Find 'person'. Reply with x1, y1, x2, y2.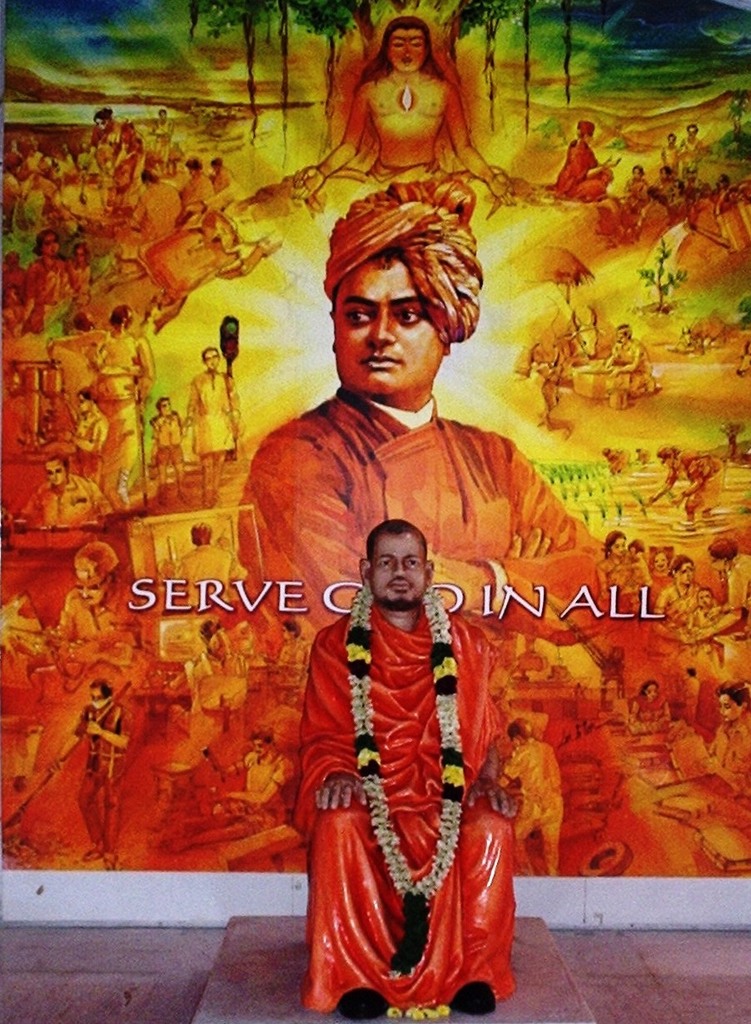
210, 727, 298, 827.
